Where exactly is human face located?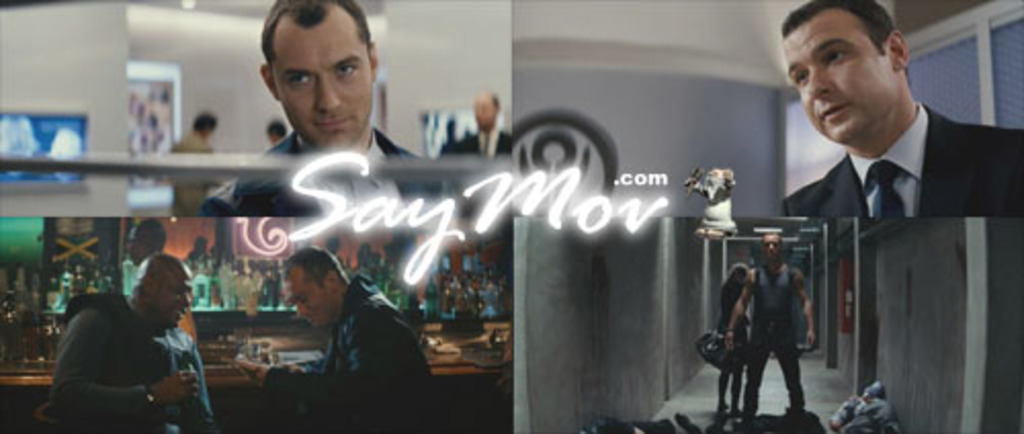
Its bounding box is <bbox>274, 6, 375, 143</bbox>.
